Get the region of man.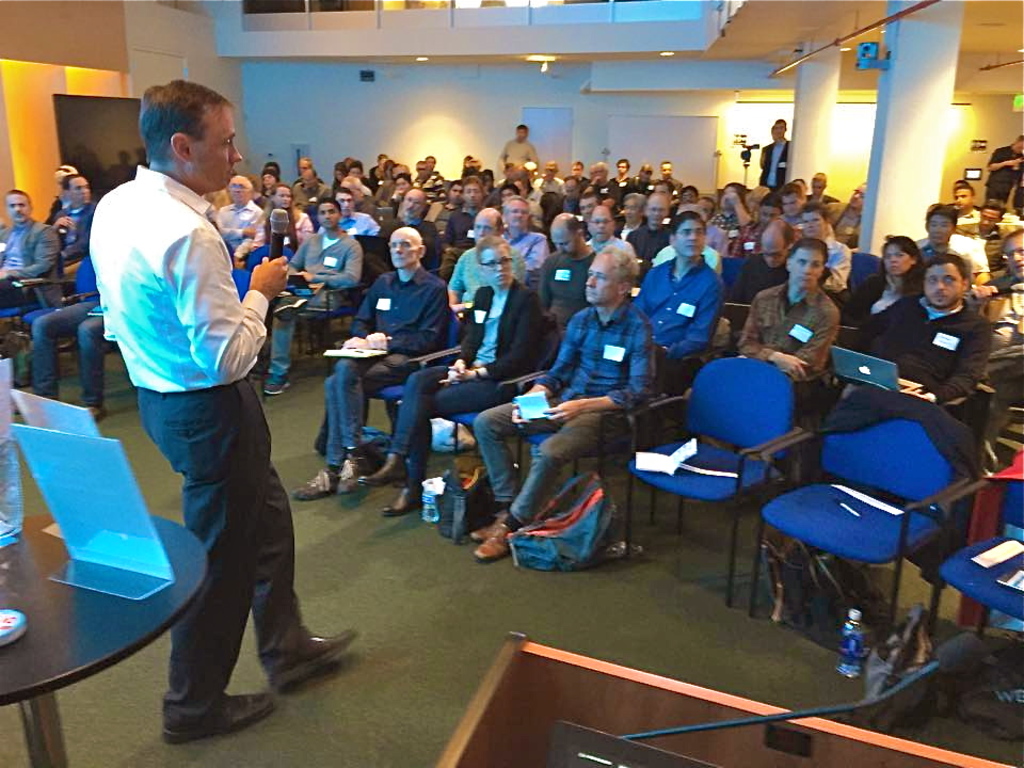
[x1=991, y1=233, x2=1023, y2=293].
